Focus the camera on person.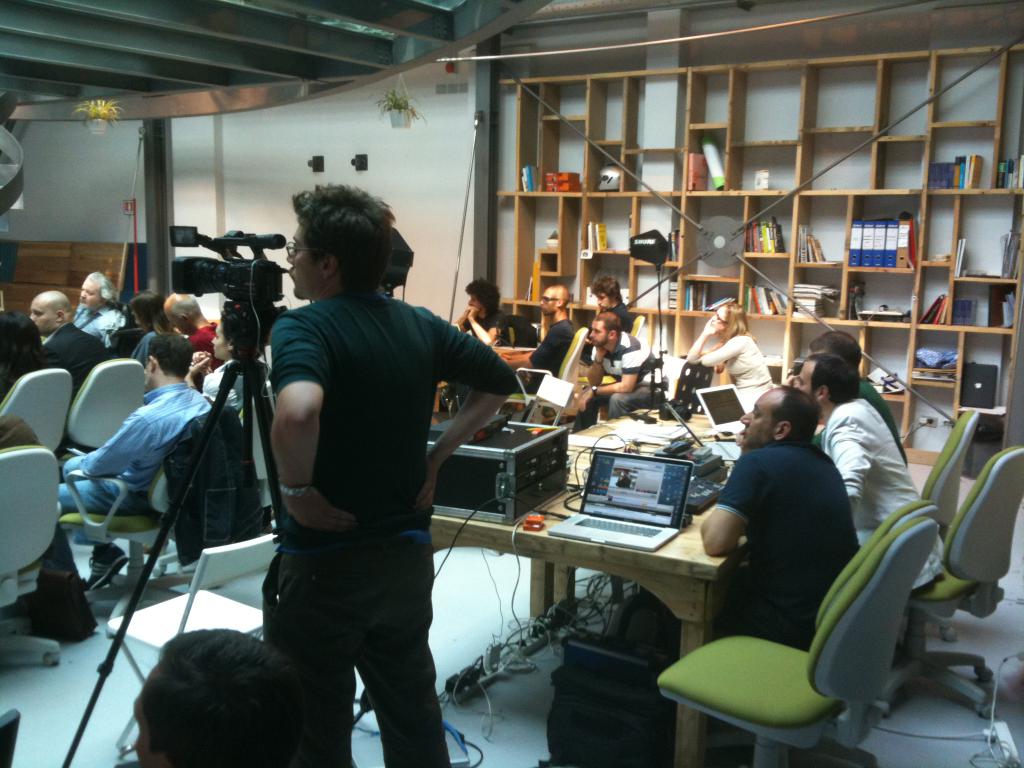
Focus region: 570,275,634,389.
